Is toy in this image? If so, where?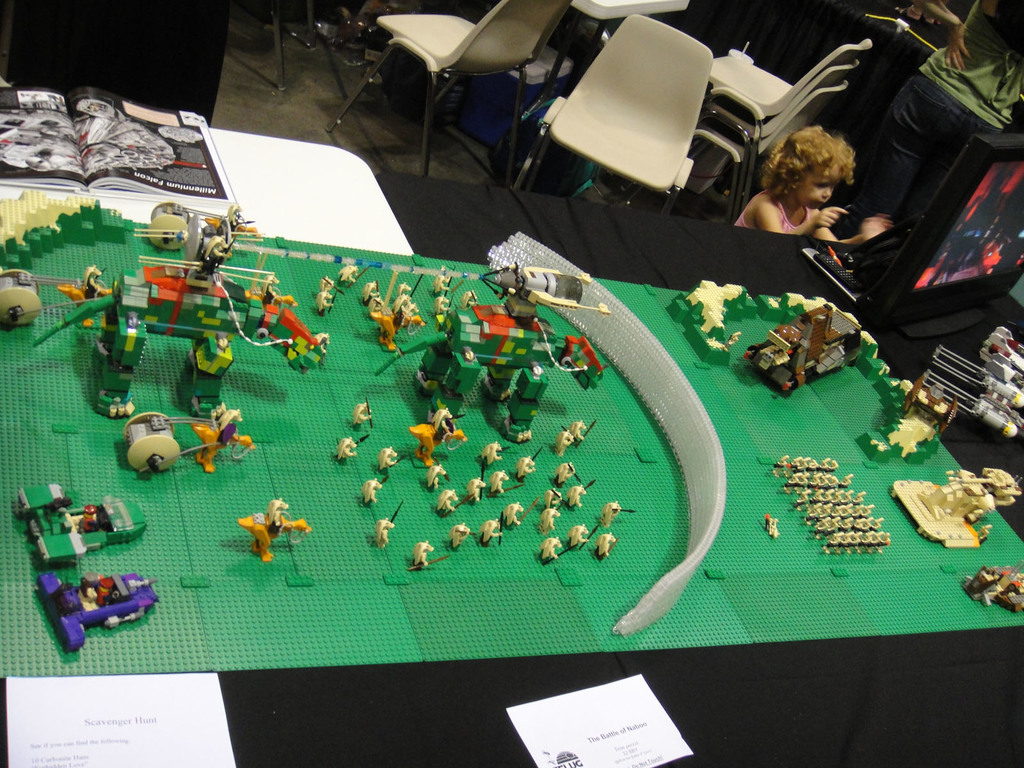
Yes, at rect(404, 536, 444, 571).
